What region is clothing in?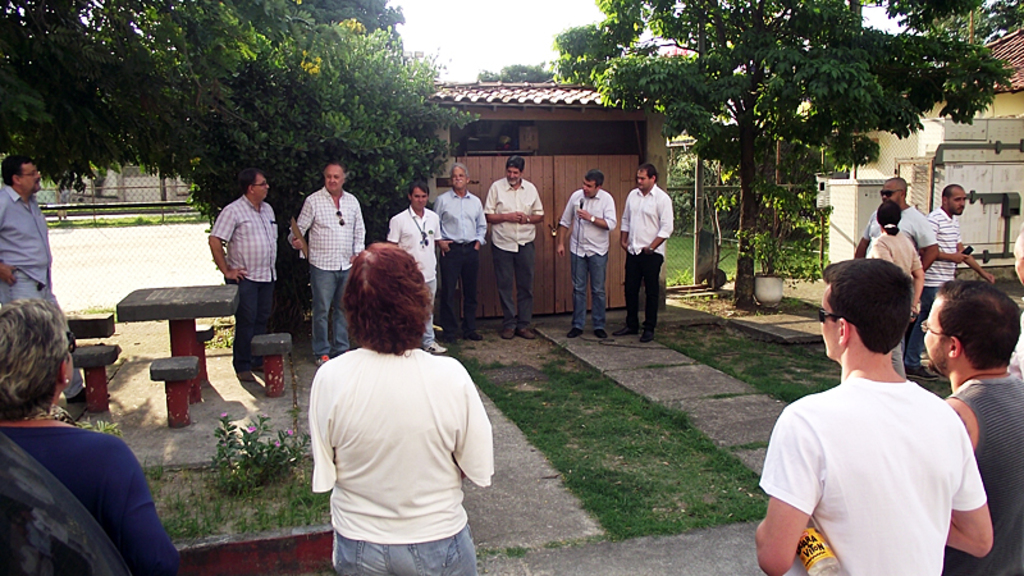
(946,367,1023,575).
